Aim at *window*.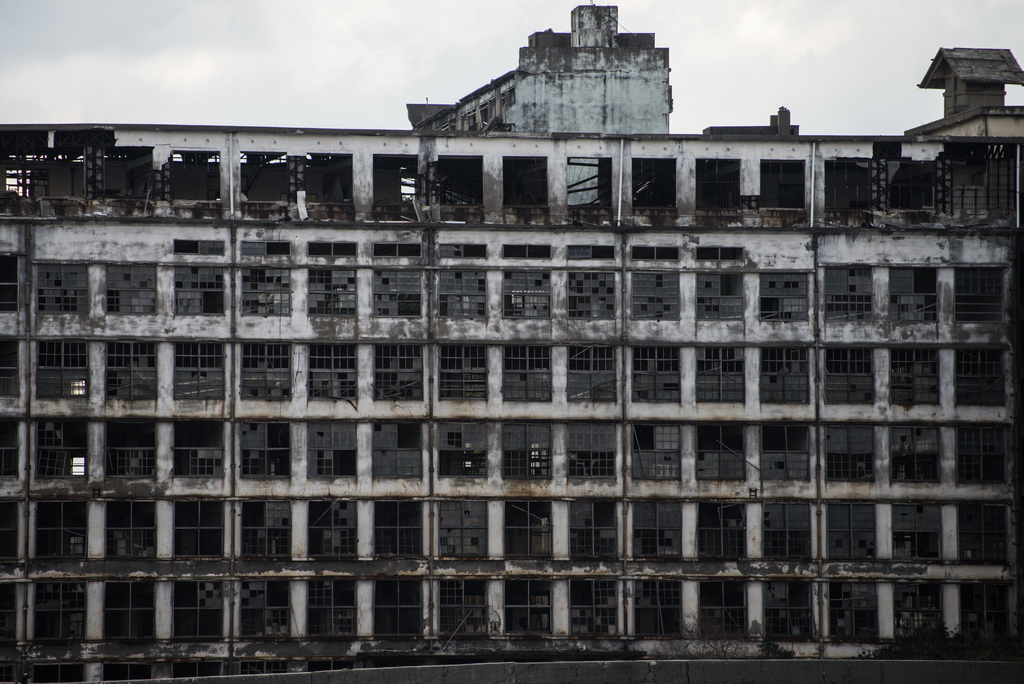
Aimed at {"left": 436, "top": 420, "right": 489, "bottom": 482}.
